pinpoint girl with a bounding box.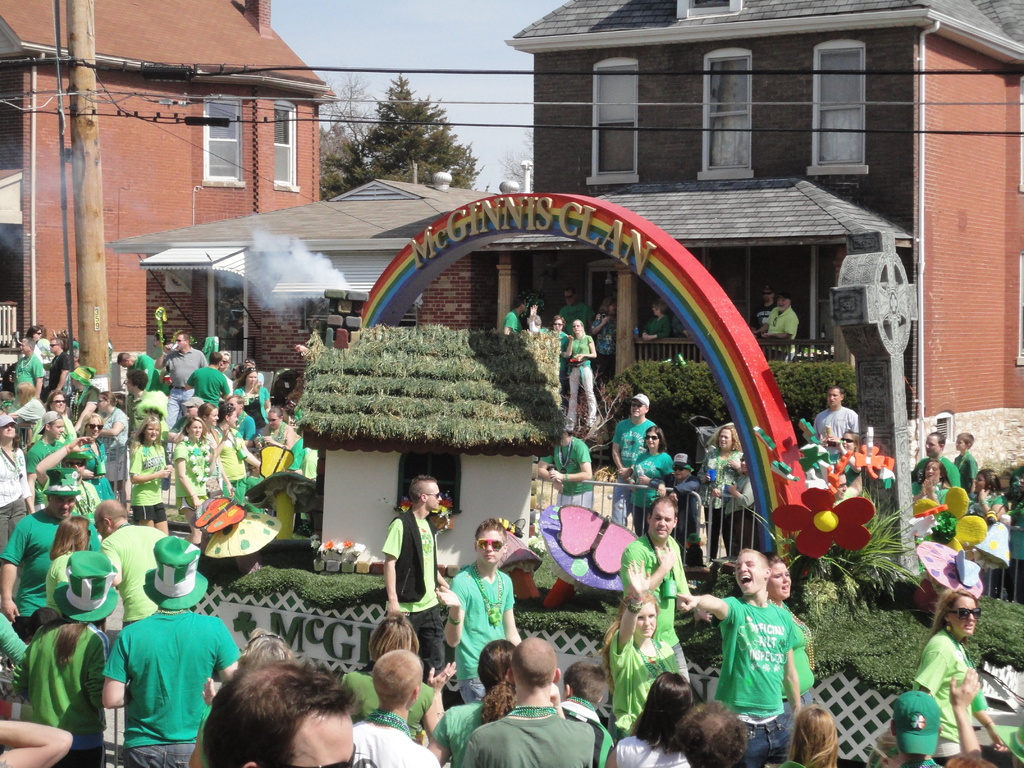
locate(609, 673, 691, 767).
